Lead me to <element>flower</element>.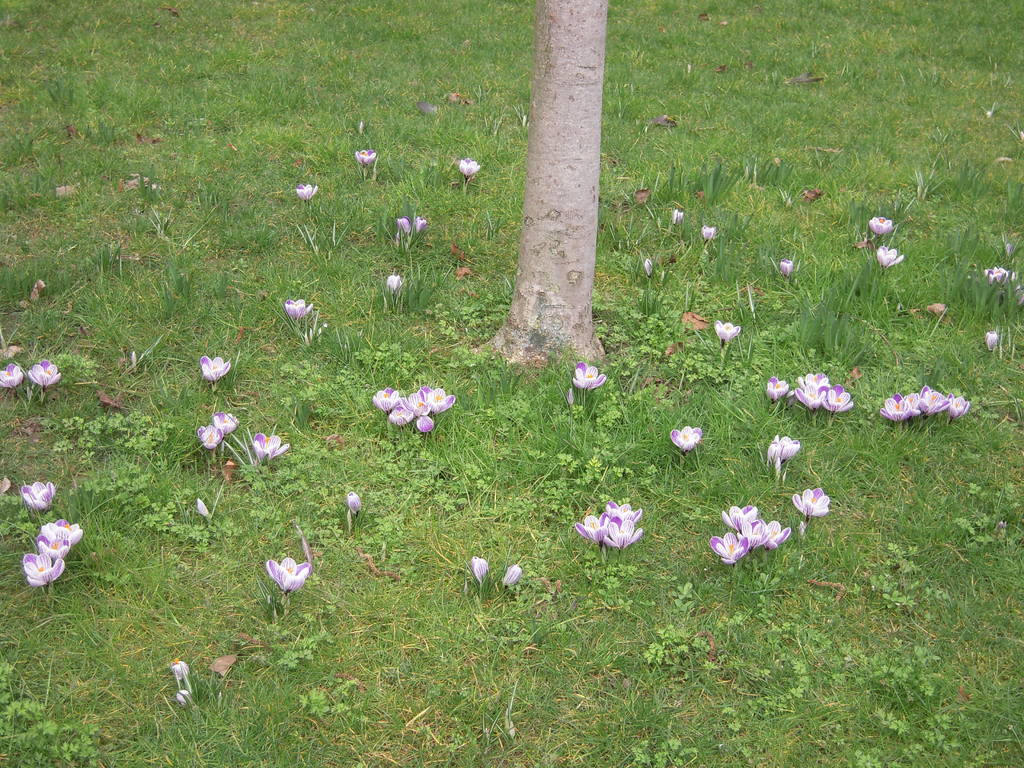
Lead to rect(714, 319, 741, 341).
